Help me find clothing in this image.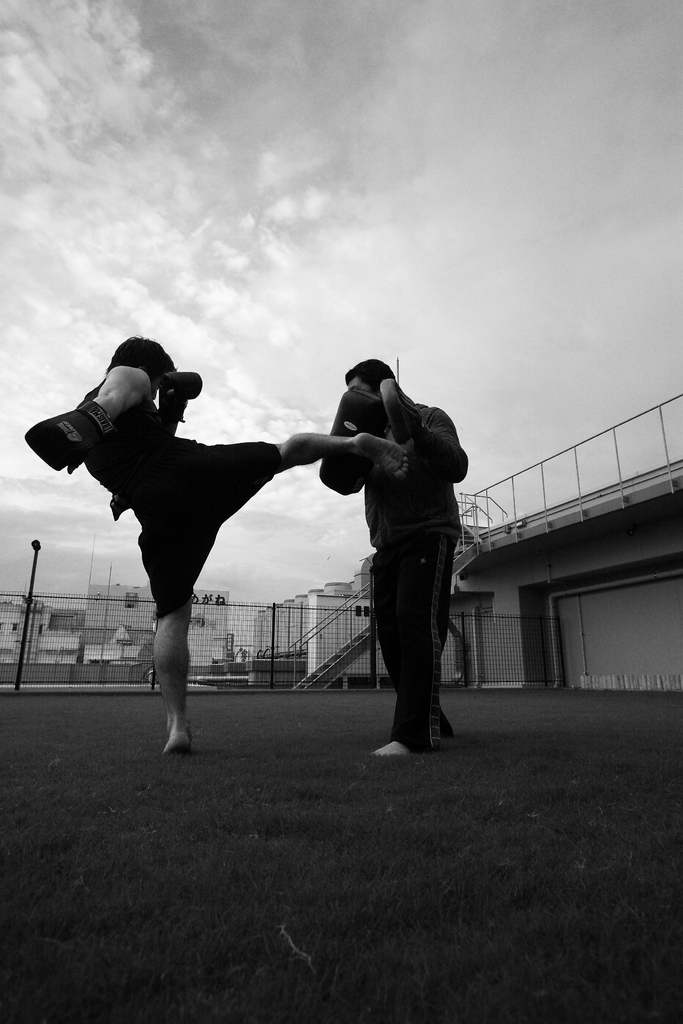
Found it: bbox(317, 396, 477, 754).
